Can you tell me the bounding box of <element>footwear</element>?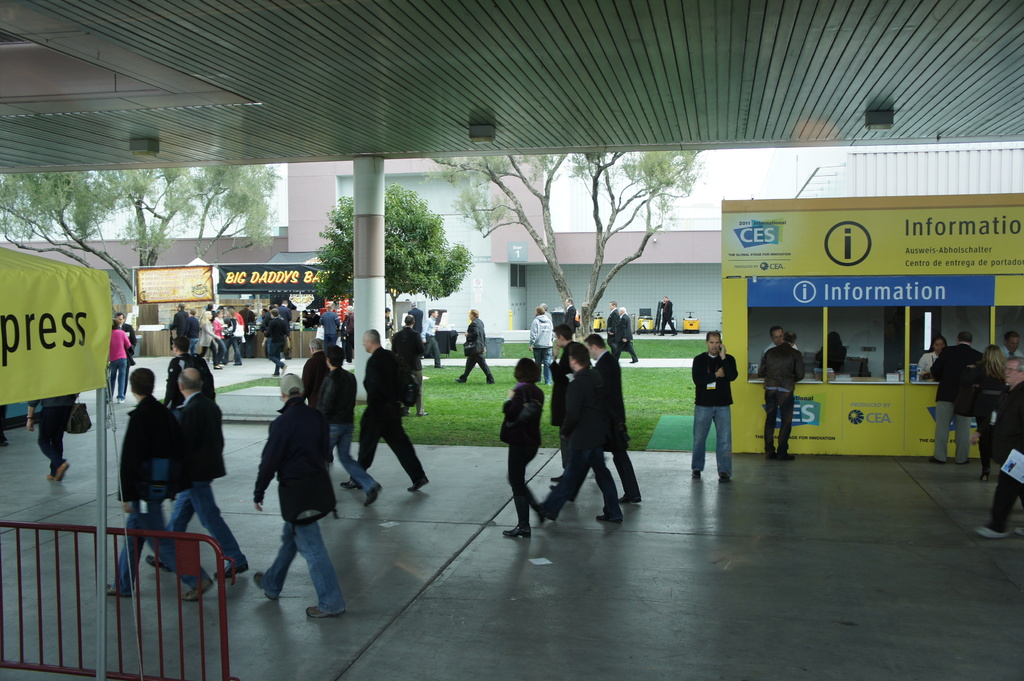
x1=362, y1=481, x2=383, y2=506.
